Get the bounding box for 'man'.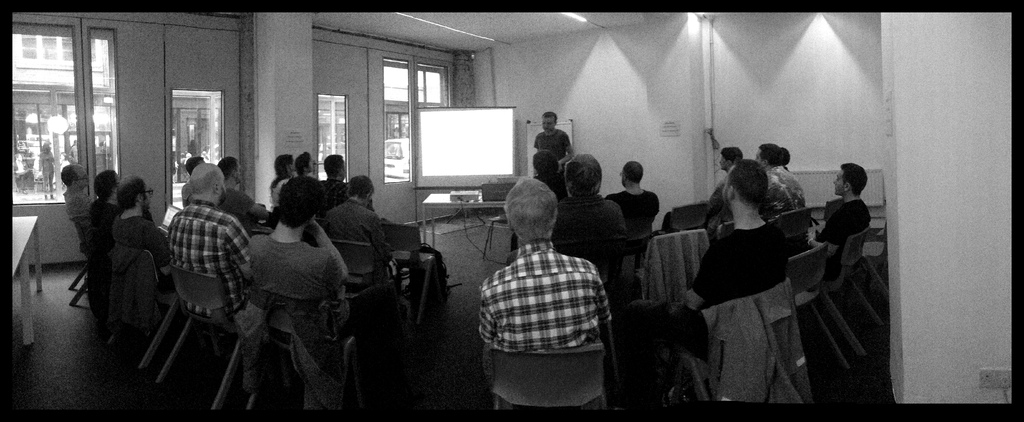
crop(110, 174, 173, 296).
